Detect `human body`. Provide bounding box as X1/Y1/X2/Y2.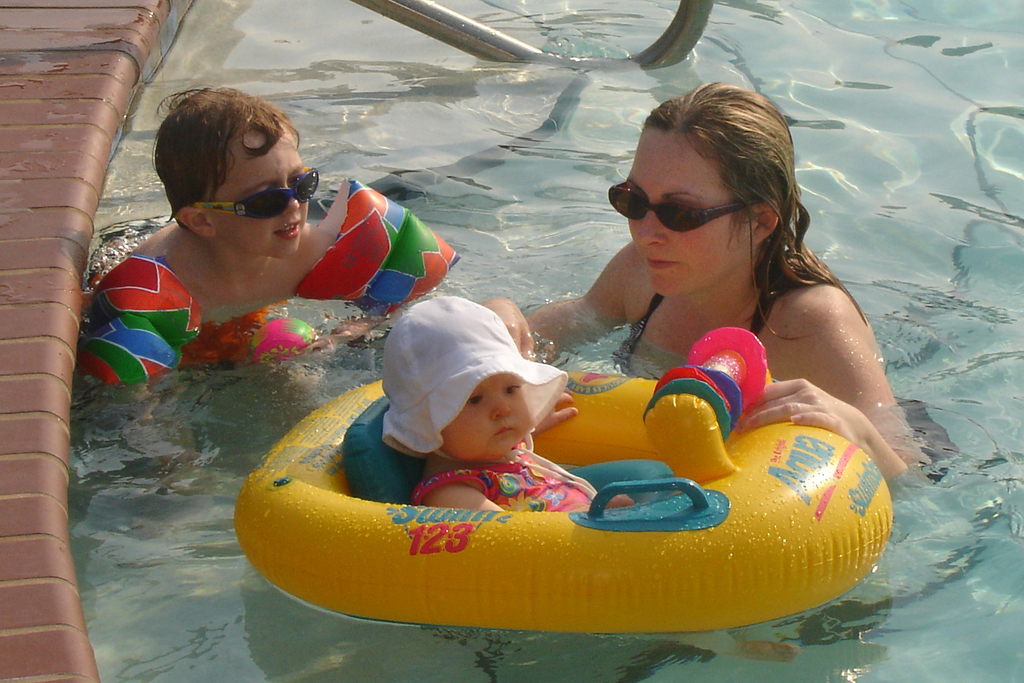
65/112/458/456.
